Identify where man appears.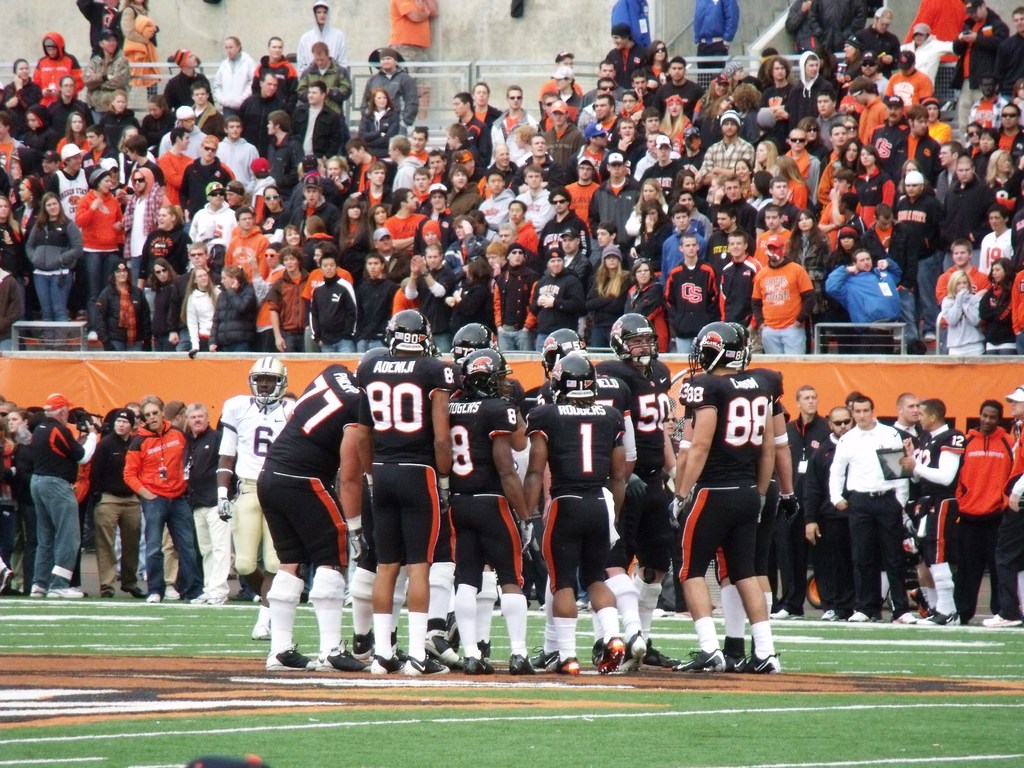
Appears at 501:205:537:248.
